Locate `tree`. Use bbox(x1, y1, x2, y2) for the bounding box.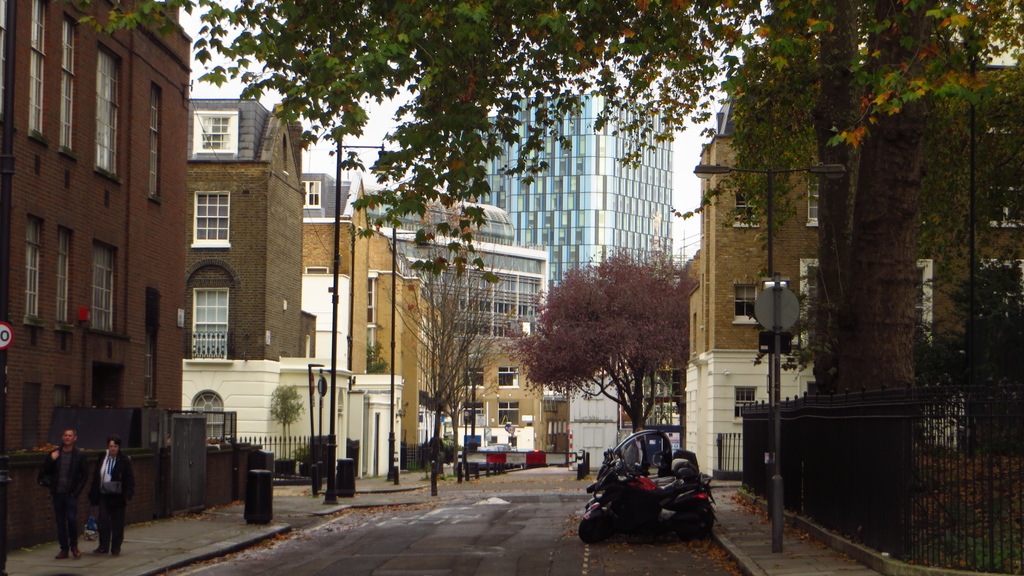
bbox(386, 221, 515, 488).
